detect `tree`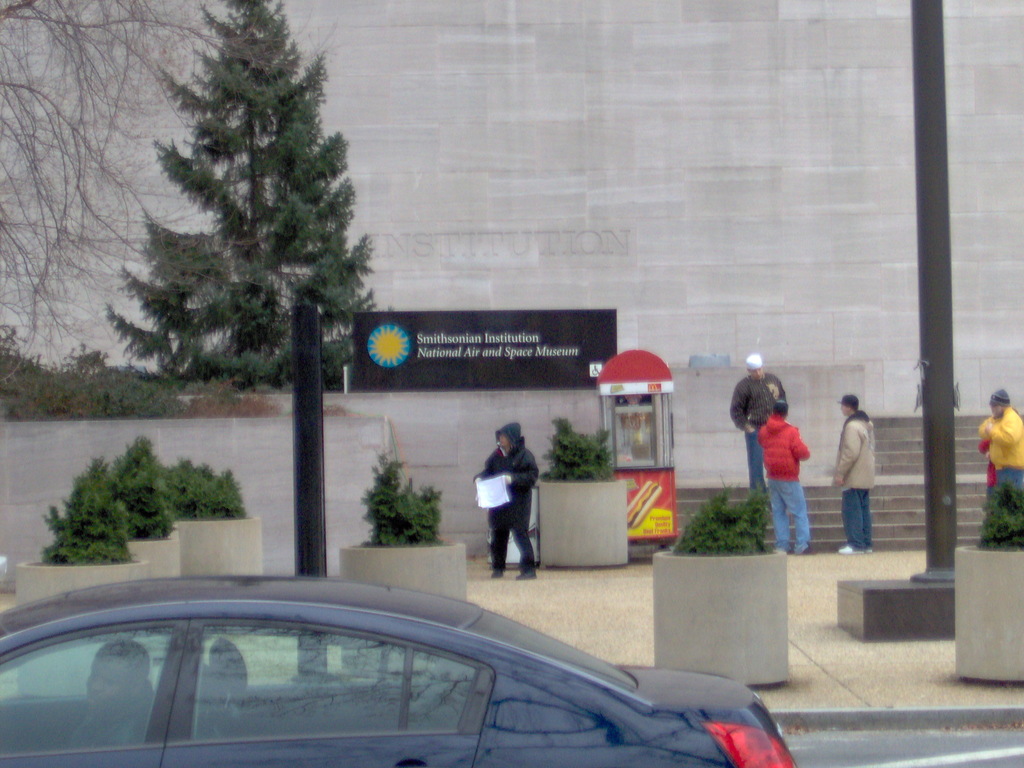
{"left": 0, "top": 0, "right": 231, "bottom": 373}
